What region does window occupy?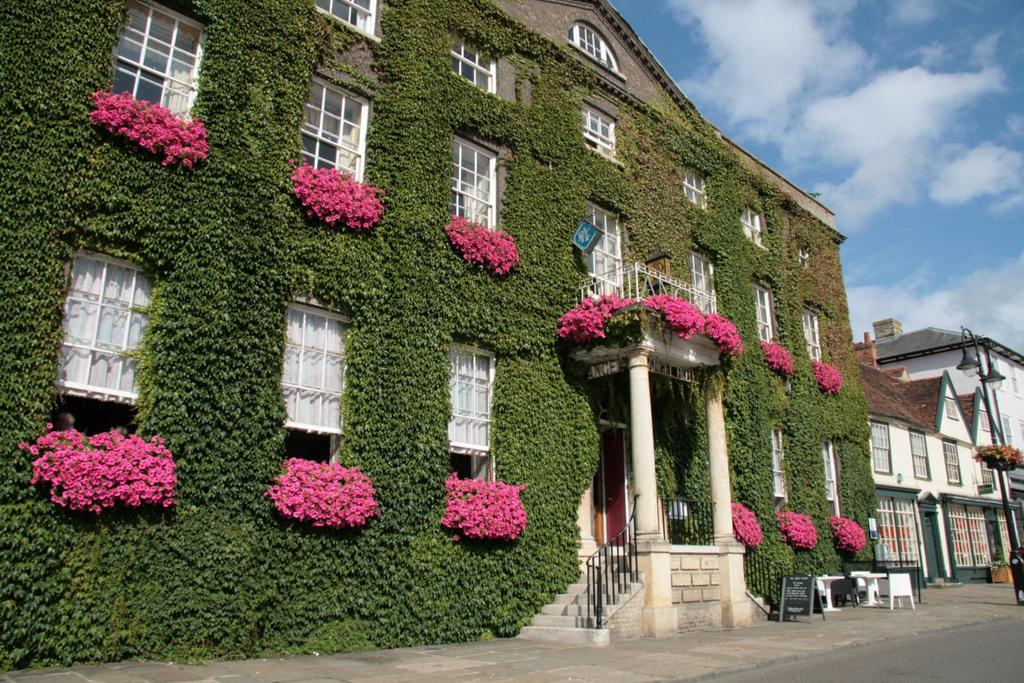
{"x1": 1014, "y1": 421, "x2": 1023, "y2": 448}.
